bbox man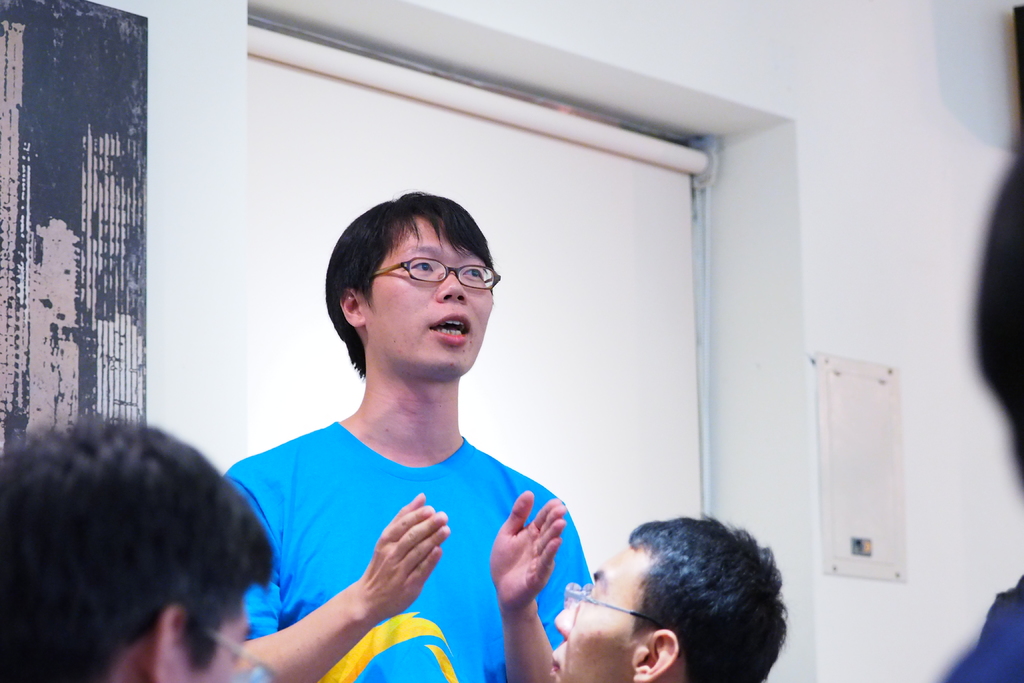
<region>544, 509, 788, 682</region>
